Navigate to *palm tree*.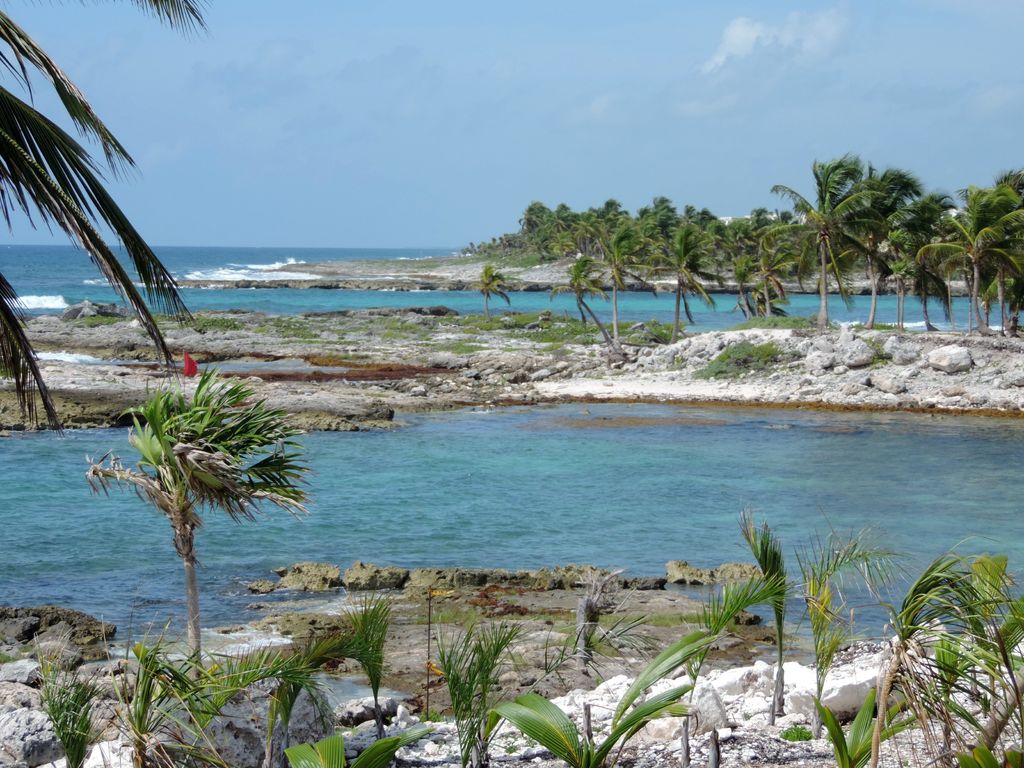
Navigation target: box(576, 208, 652, 342).
